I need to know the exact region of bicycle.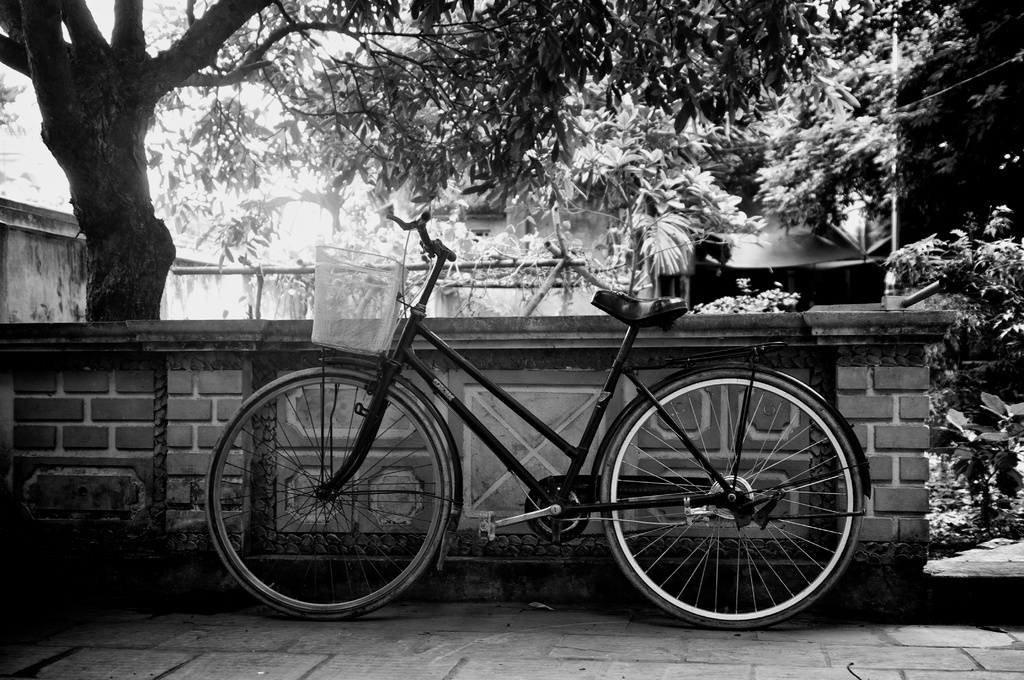
Region: box=[203, 203, 871, 632].
